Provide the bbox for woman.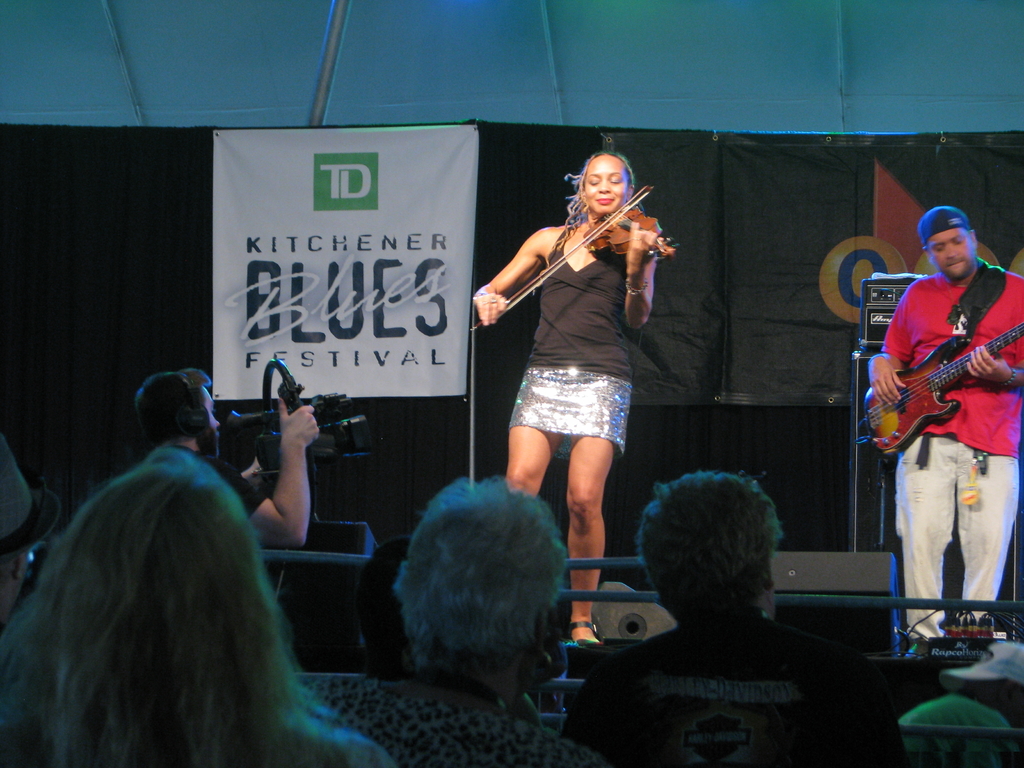
[3, 463, 402, 767].
